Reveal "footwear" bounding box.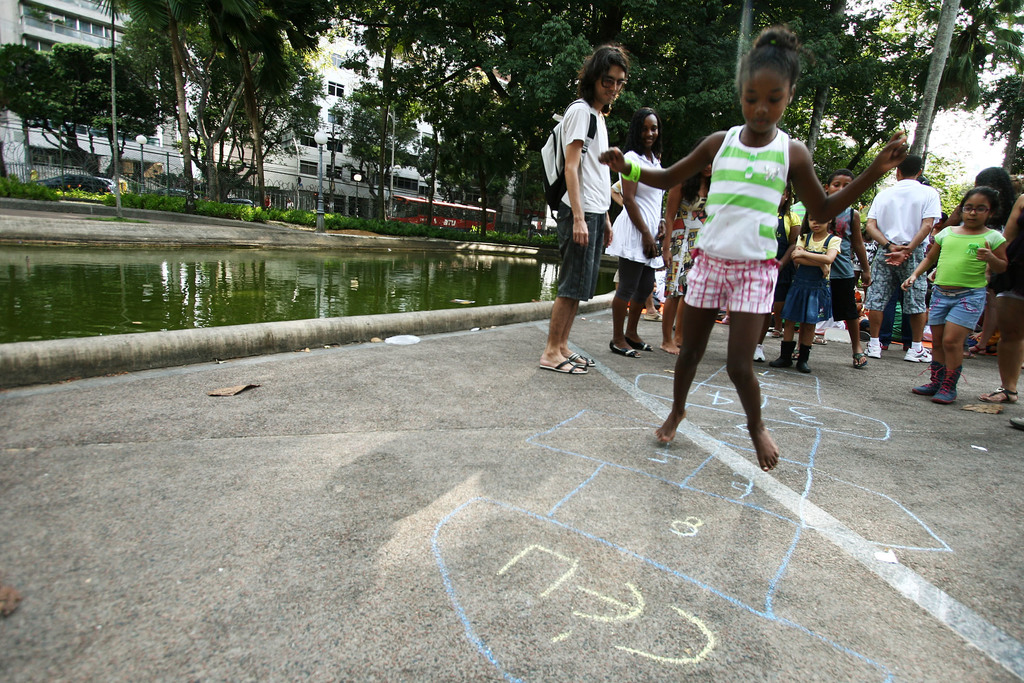
Revealed: locate(772, 342, 795, 371).
